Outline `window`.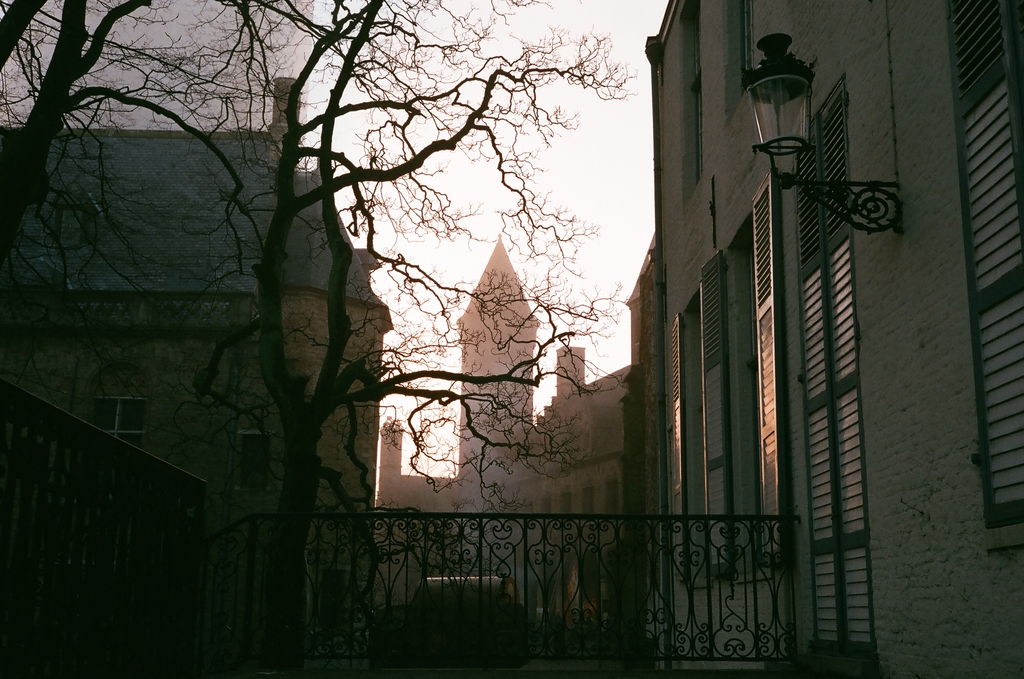
Outline: <bbox>666, 309, 684, 577</bbox>.
